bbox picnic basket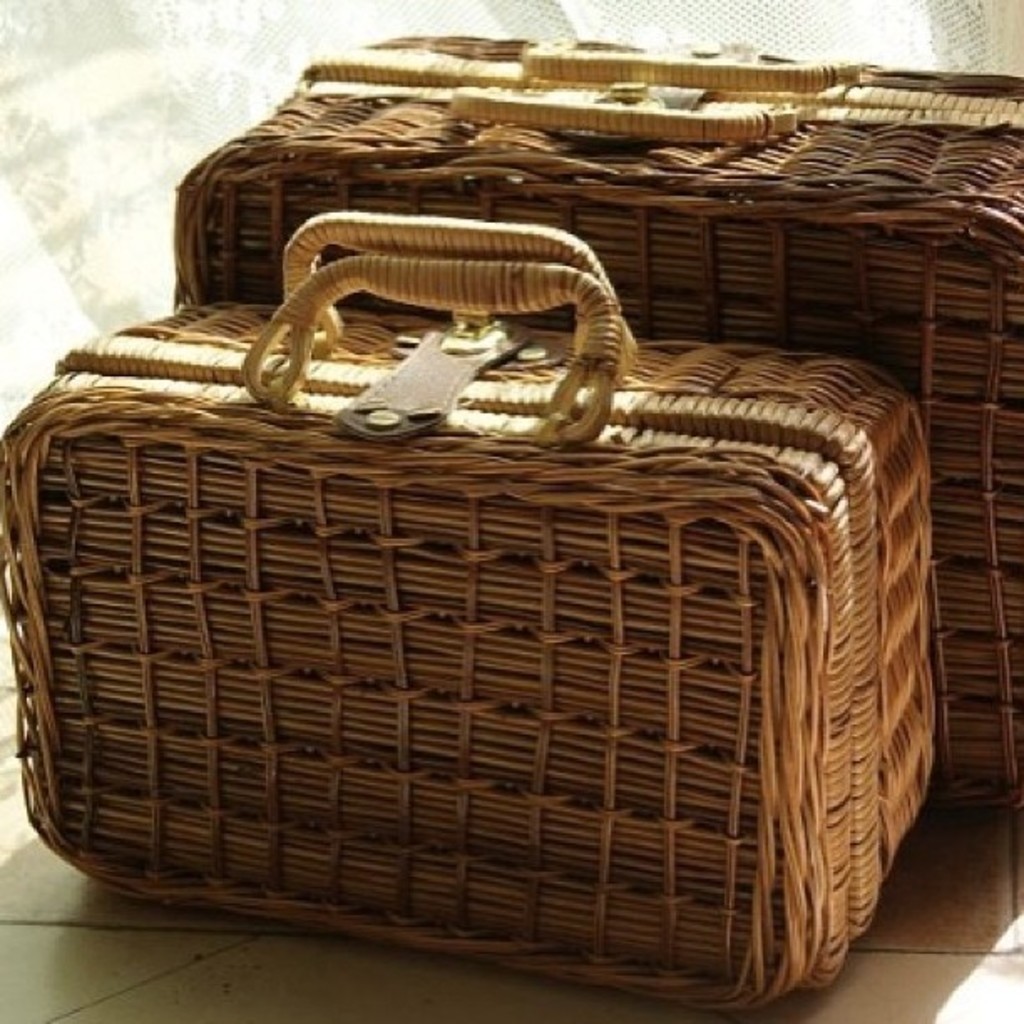
[x1=0, y1=204, x2=937, y2=1012]
